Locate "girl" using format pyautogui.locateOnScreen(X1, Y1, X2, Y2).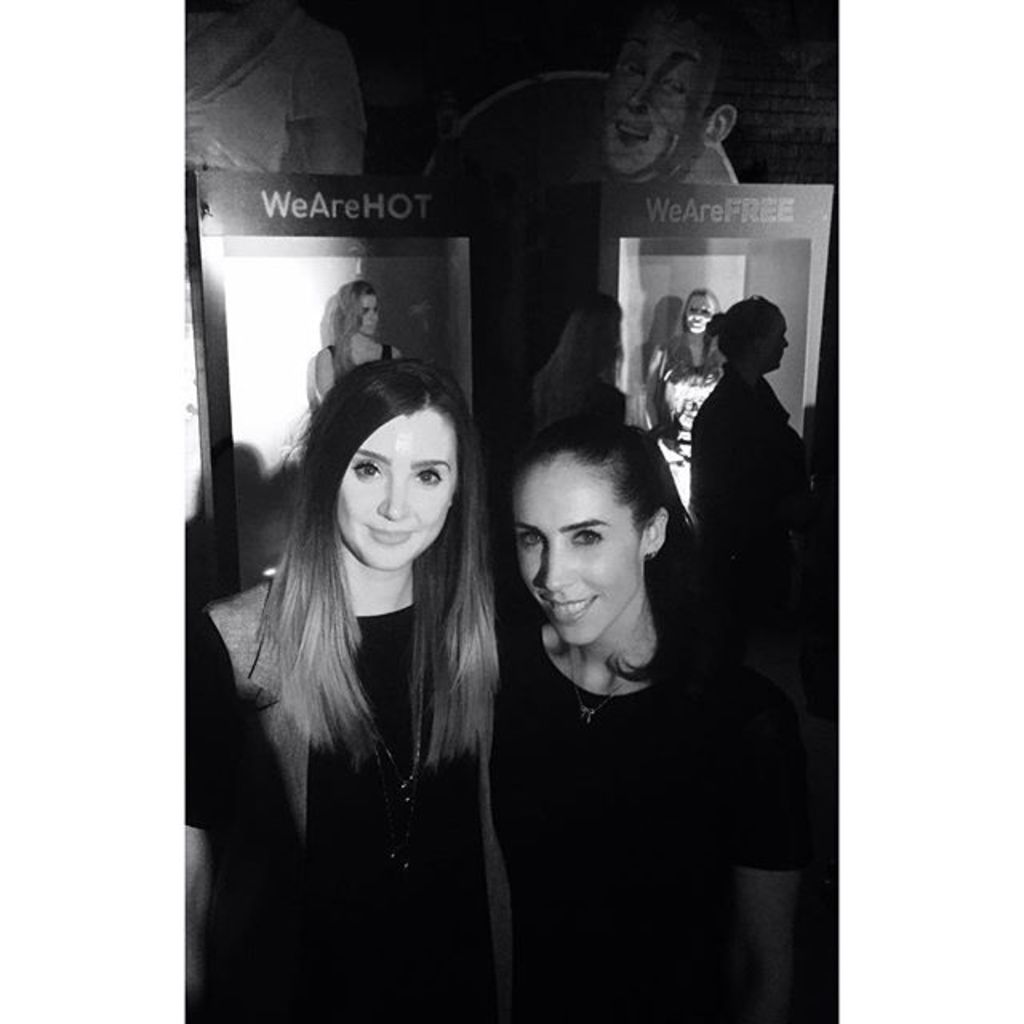
pyautogui.locateOnScreen(181, 360, 502, 1022).
